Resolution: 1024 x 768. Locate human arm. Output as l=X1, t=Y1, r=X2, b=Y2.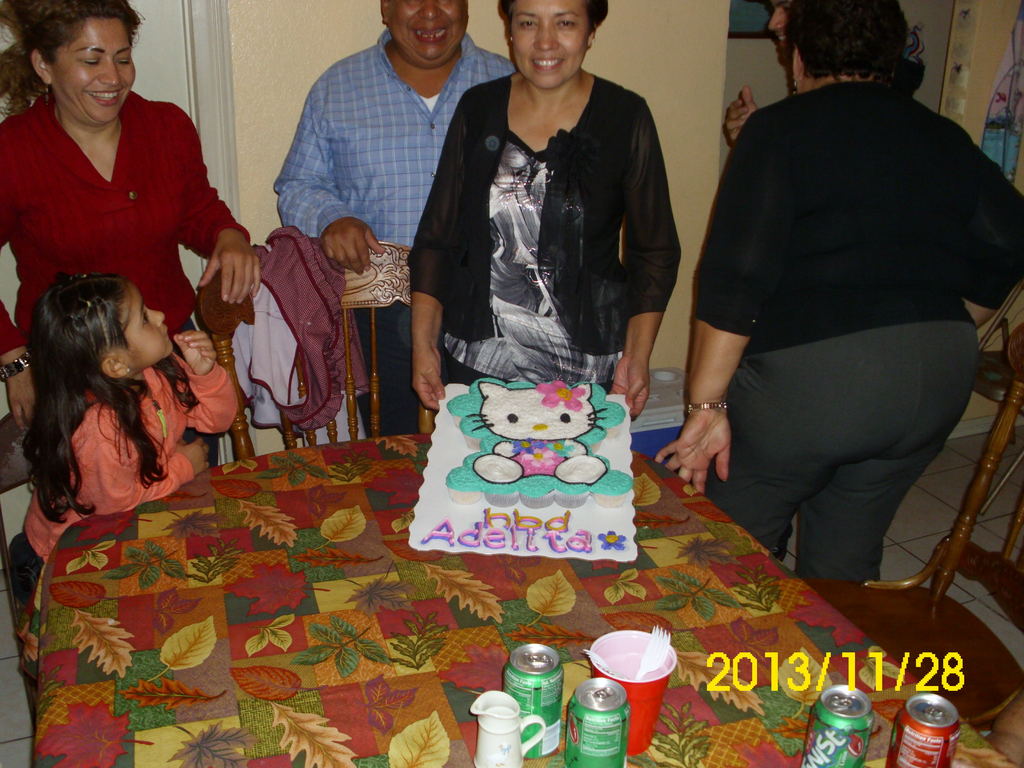
l=170, t=331, r=243, b=438.
